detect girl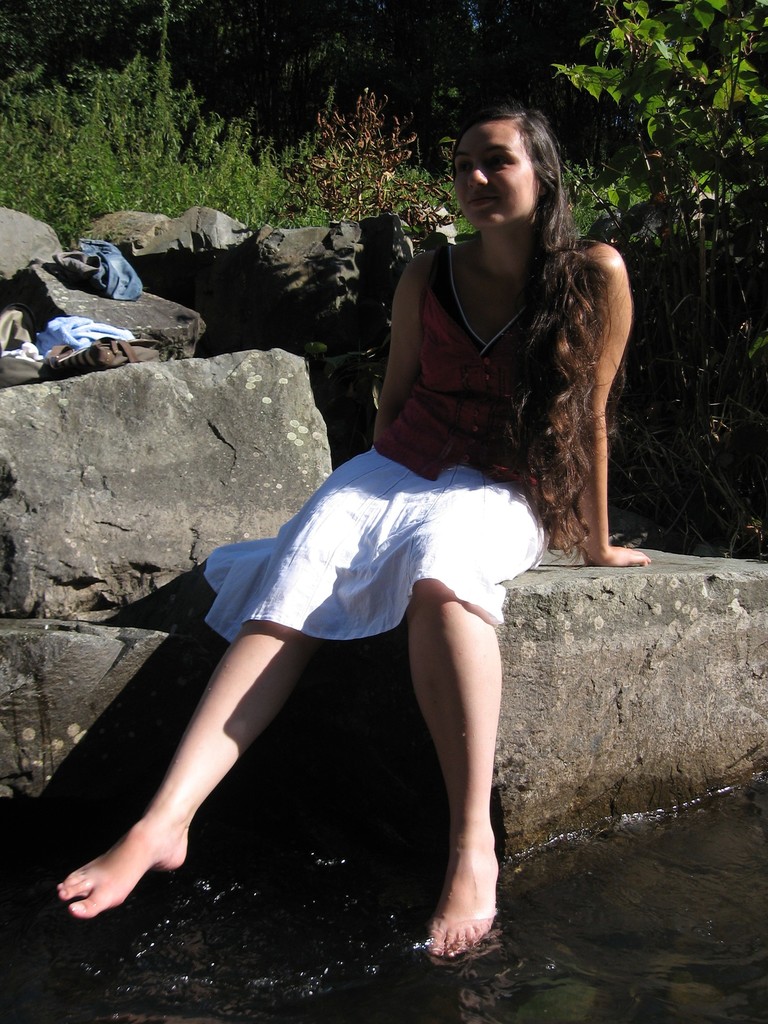
52,102,648,960
